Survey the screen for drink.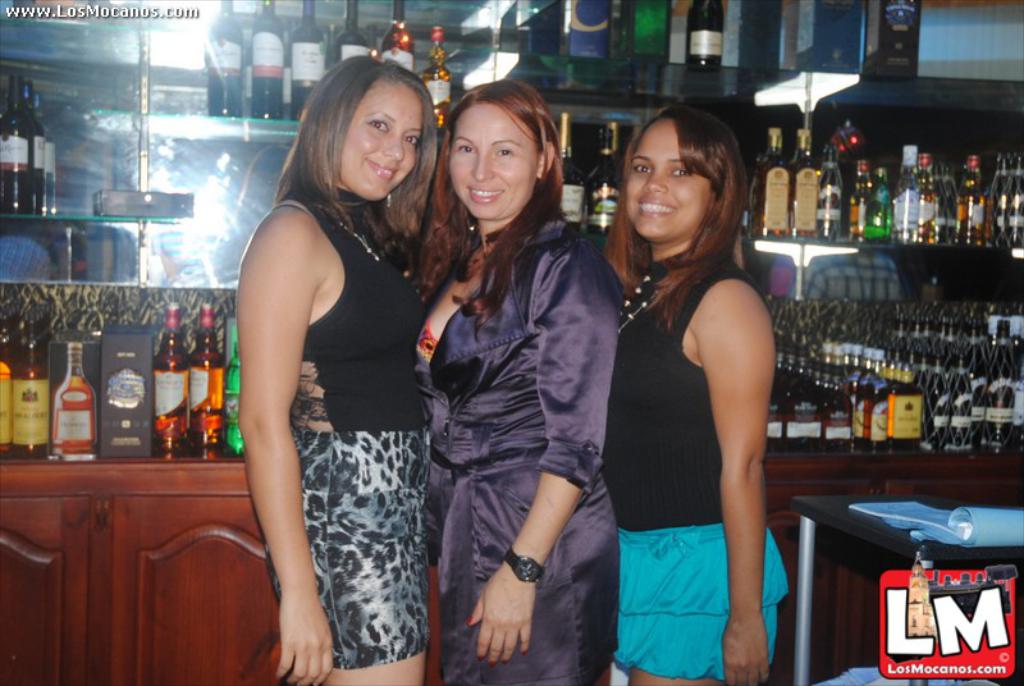
Survey found: rect(957, 146, 988, 243).
